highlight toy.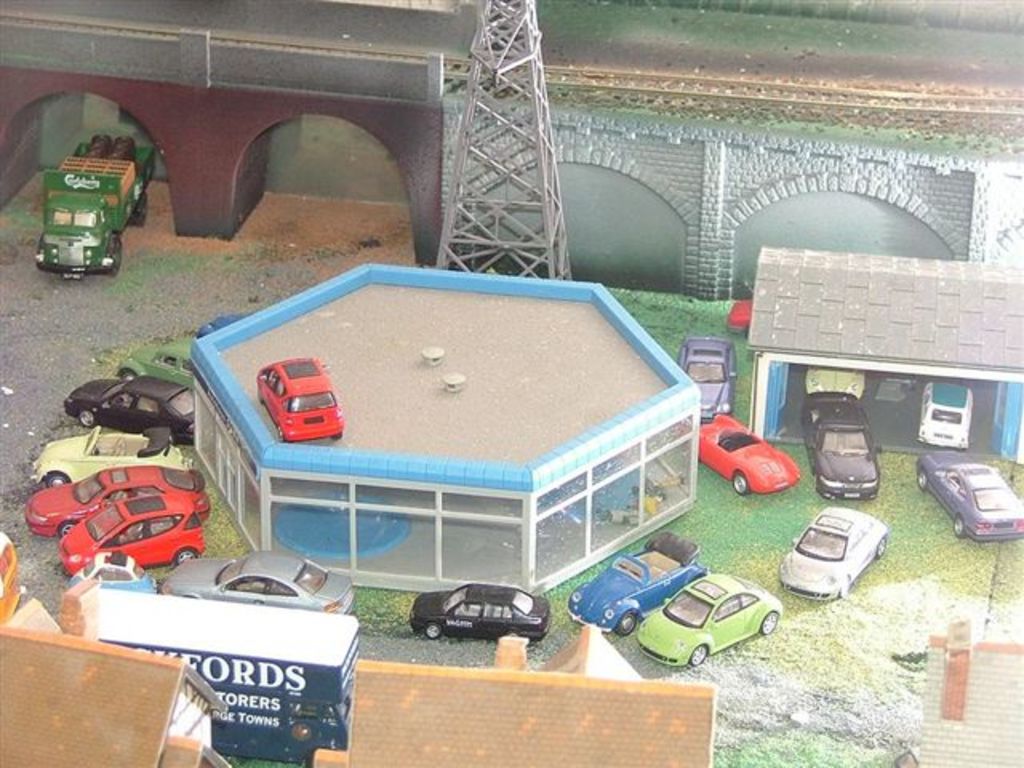
Highlighted region: select_region(26, 427, 194, 491).
